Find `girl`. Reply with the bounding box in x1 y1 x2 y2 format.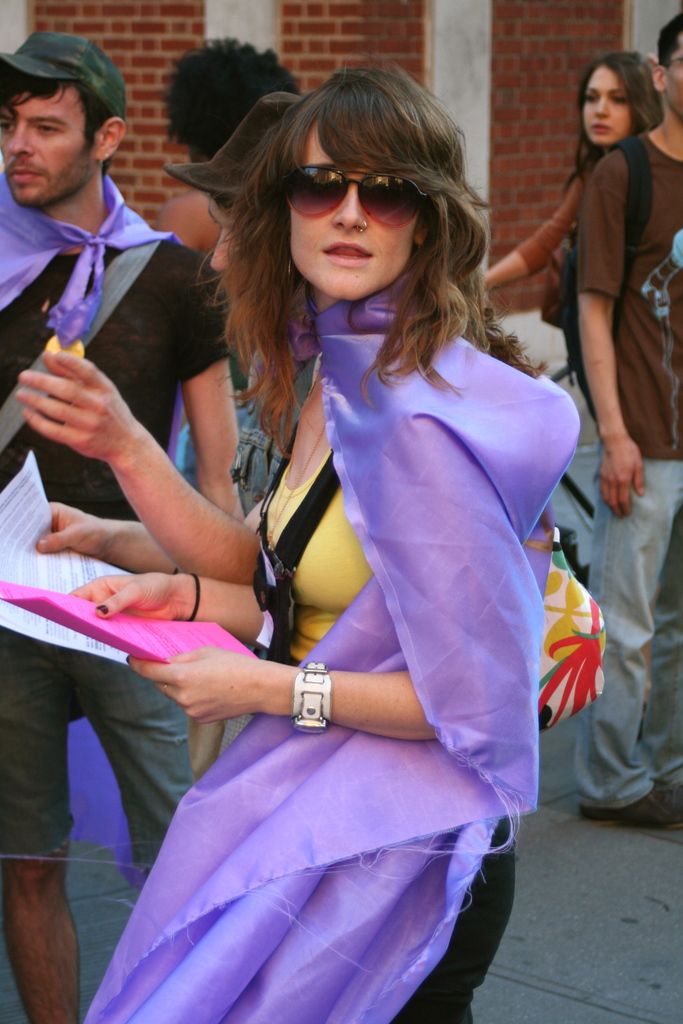
62 57 579 1023.
